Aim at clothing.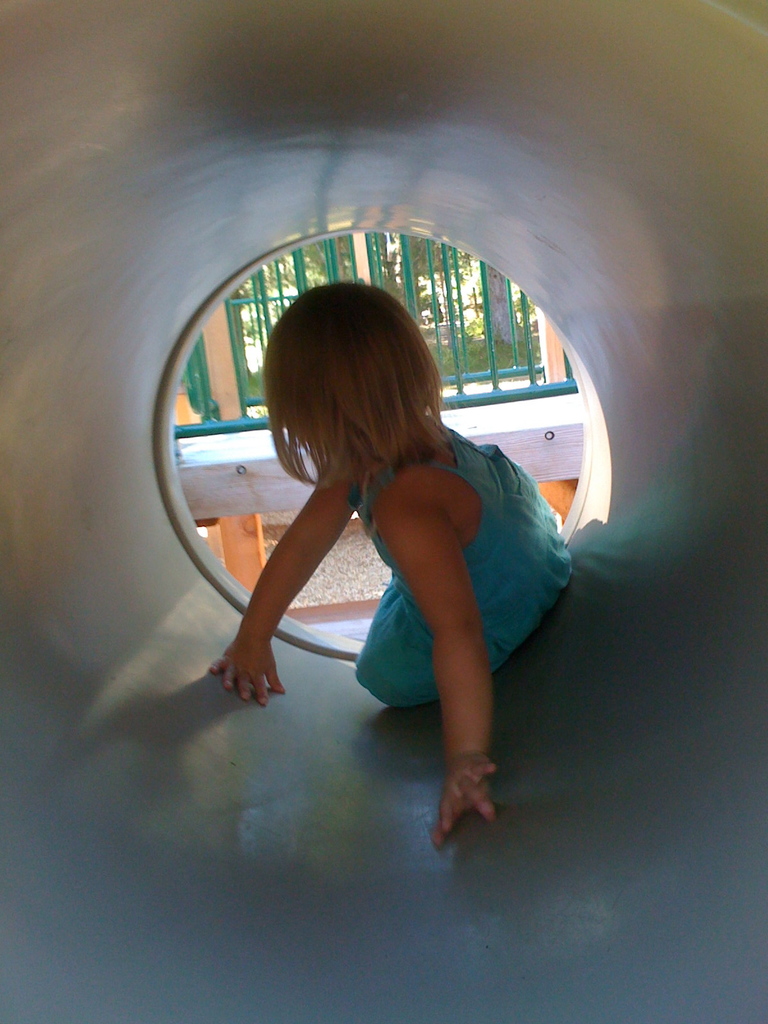
Aimed at bbox(349, 421, 577, 708).
